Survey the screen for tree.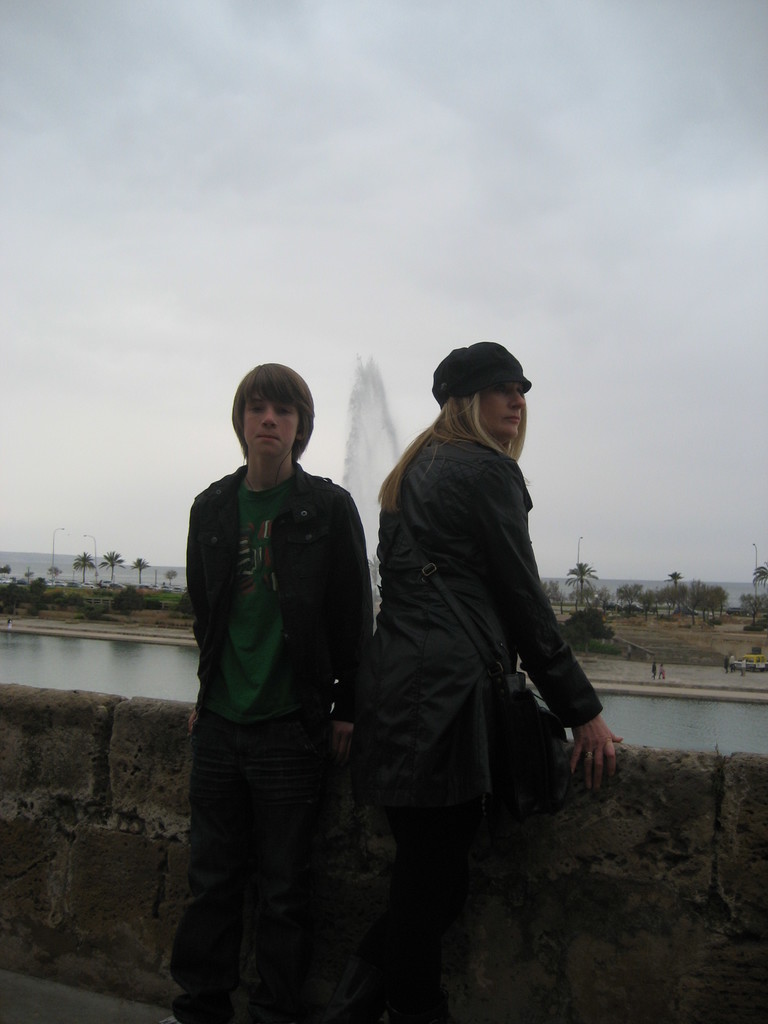
Survey found: bbox=(561, 561, 596, 610).
